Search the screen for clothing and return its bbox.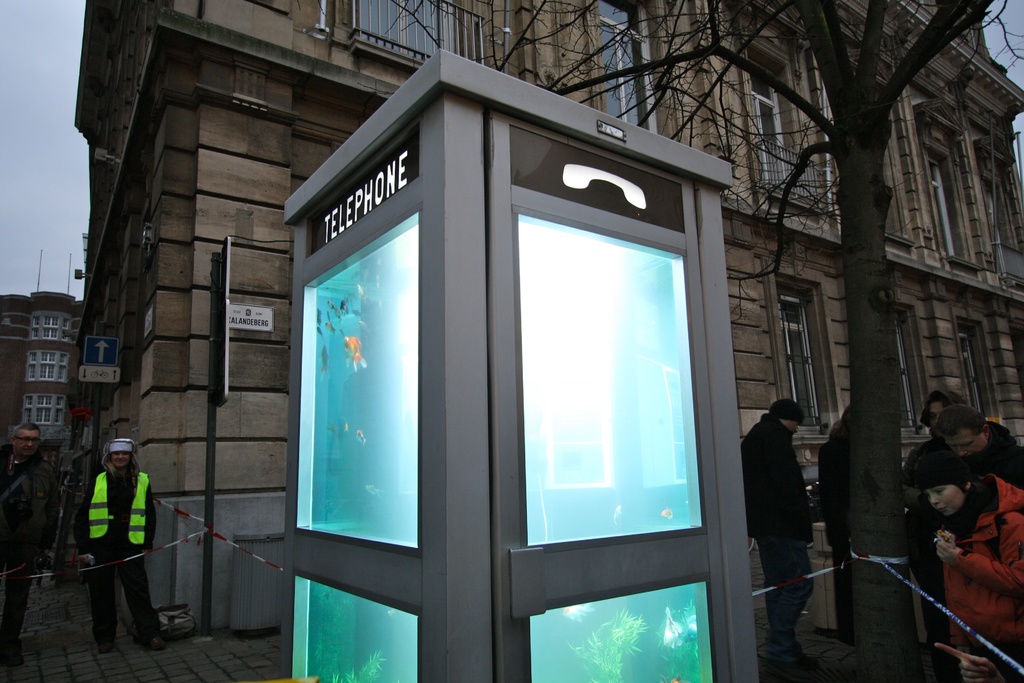
Found: detection(0, 452, 54, 632).
